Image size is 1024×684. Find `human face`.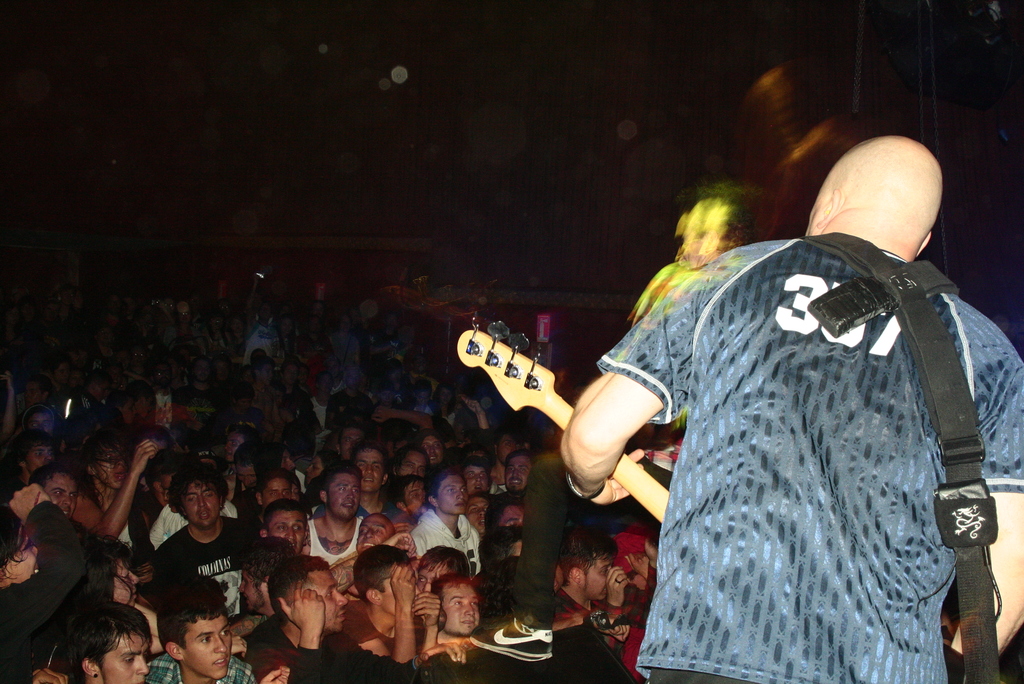
<region>356, 452, 383, 494</region>.
